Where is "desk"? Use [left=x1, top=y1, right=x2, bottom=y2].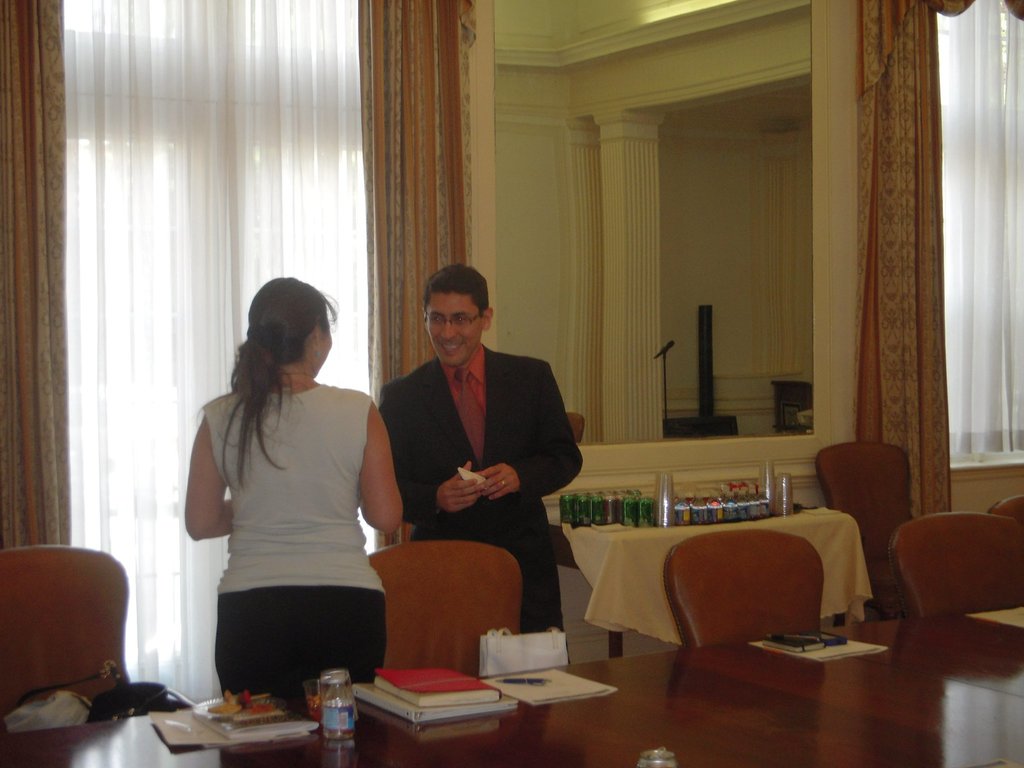
[left=0, top=603, right=1023, bottom=767].
